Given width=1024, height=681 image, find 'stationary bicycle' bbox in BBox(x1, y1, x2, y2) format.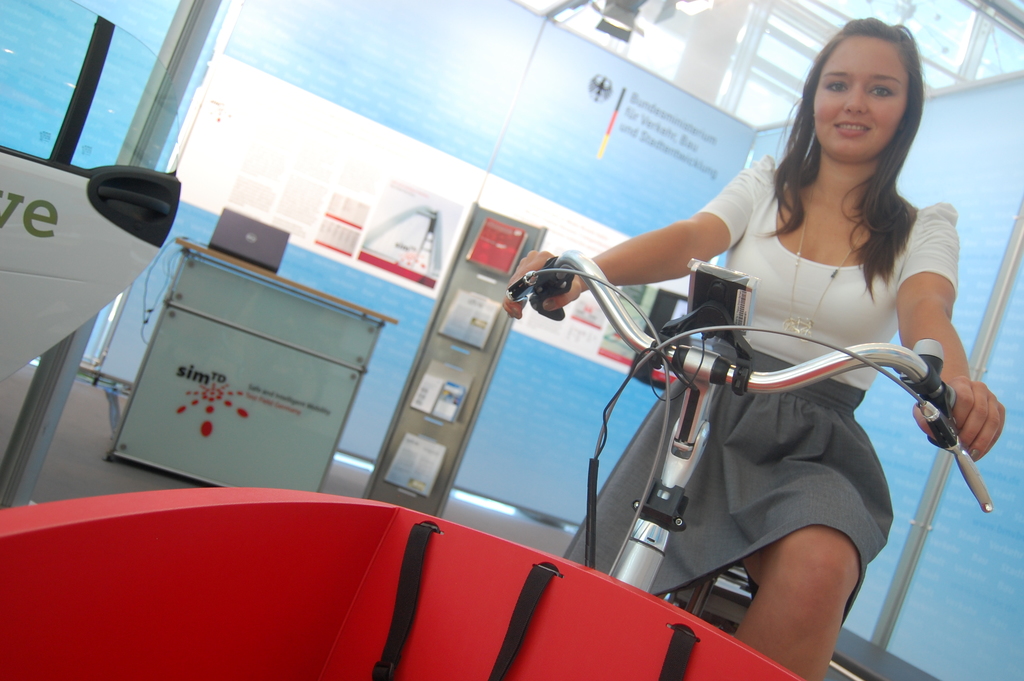
BBox(506, 255, 995, 605).
